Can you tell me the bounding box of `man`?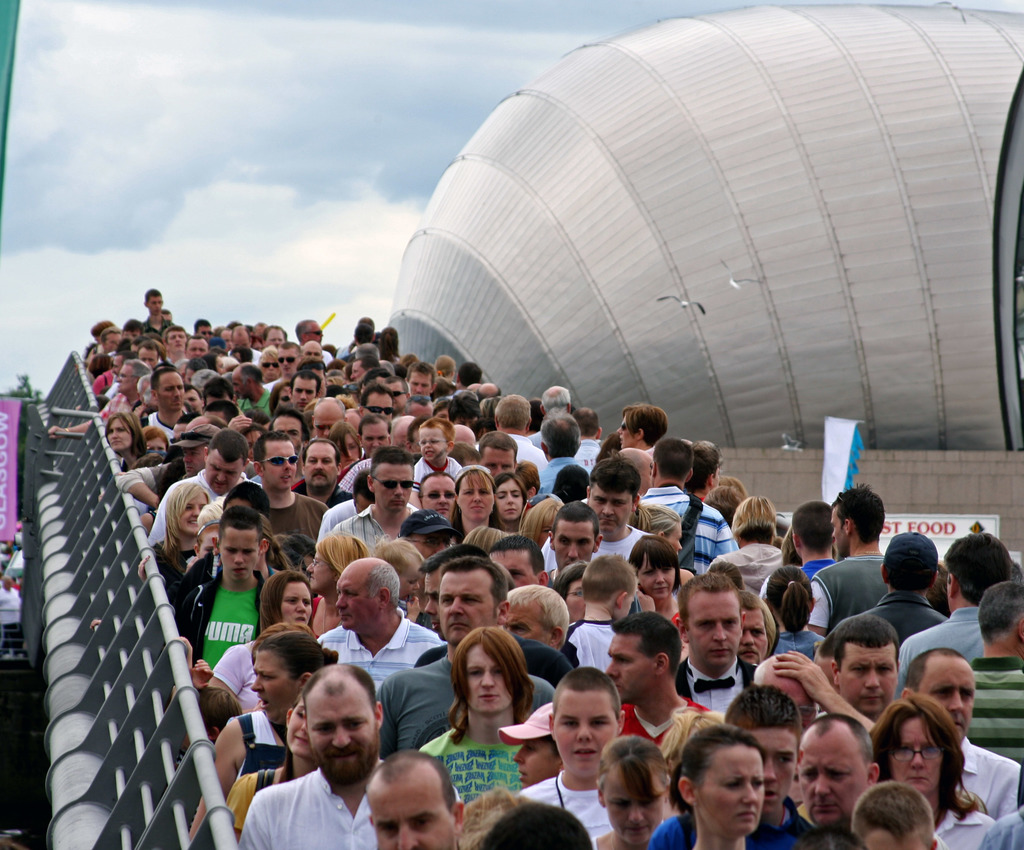
[470, 435, 518, 481].
